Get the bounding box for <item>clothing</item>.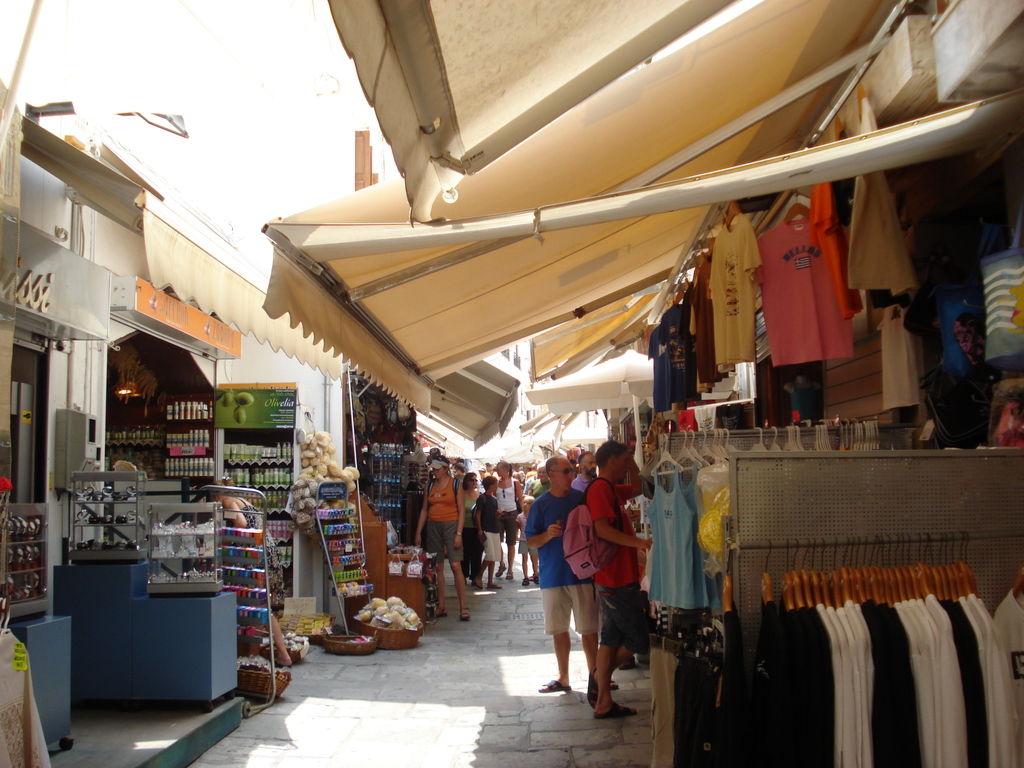
locate(452, 486, 485, 582).
